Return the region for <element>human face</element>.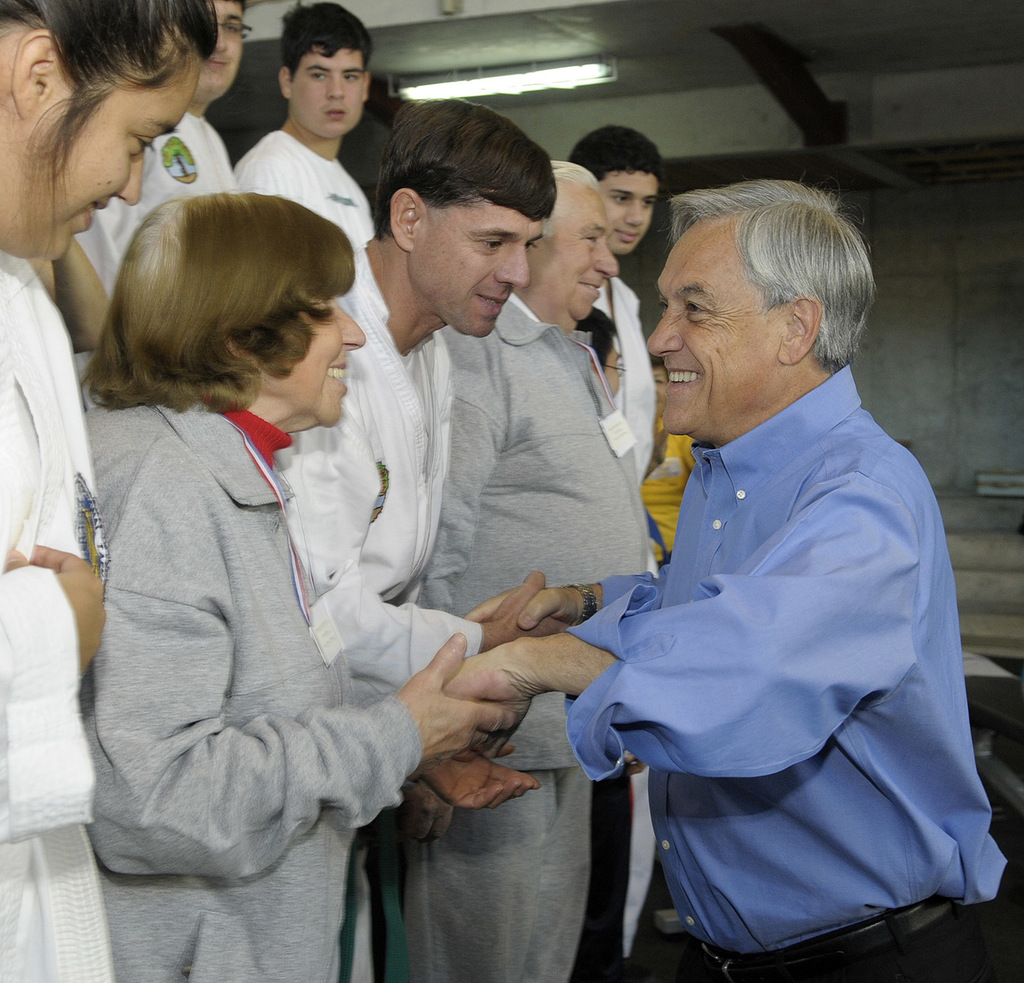
552/185/614/326.
